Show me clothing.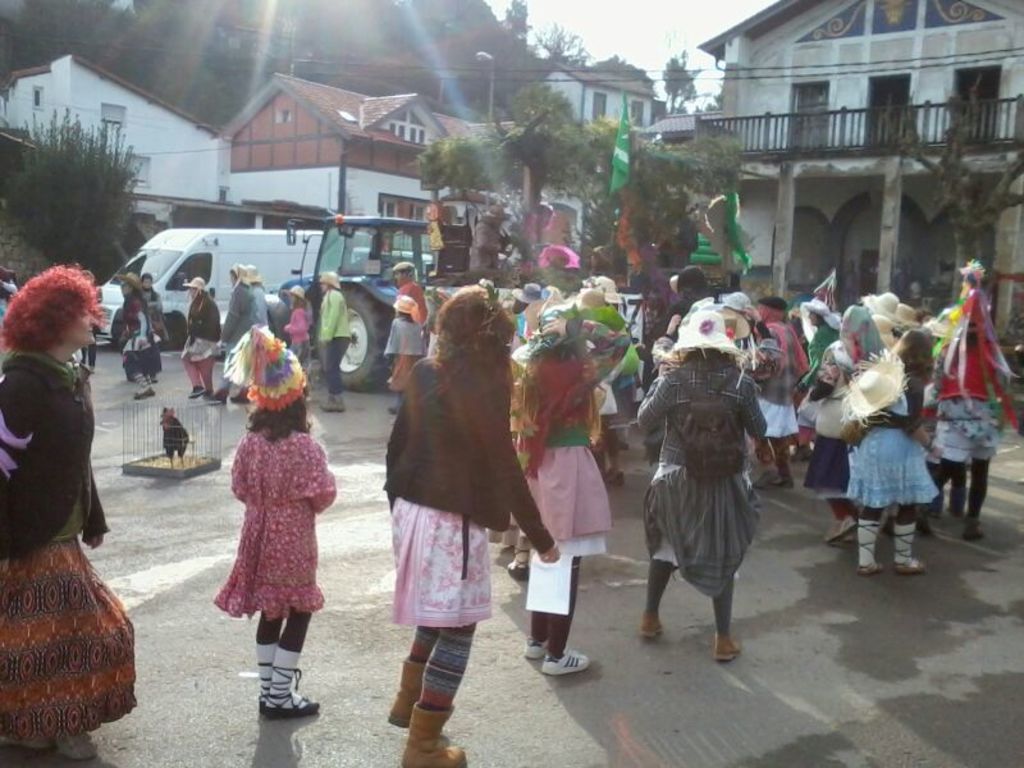
clothing is here: select_region(210, 425, 335, 607).
